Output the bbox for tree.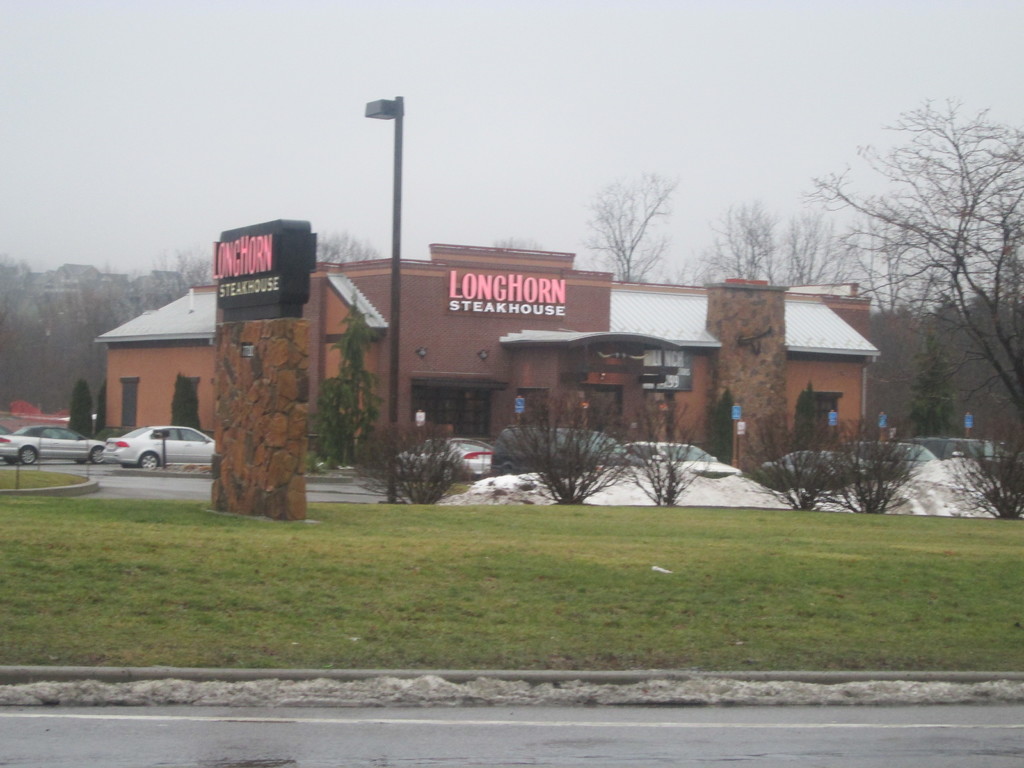
detection(575, 172, 675, 289).
